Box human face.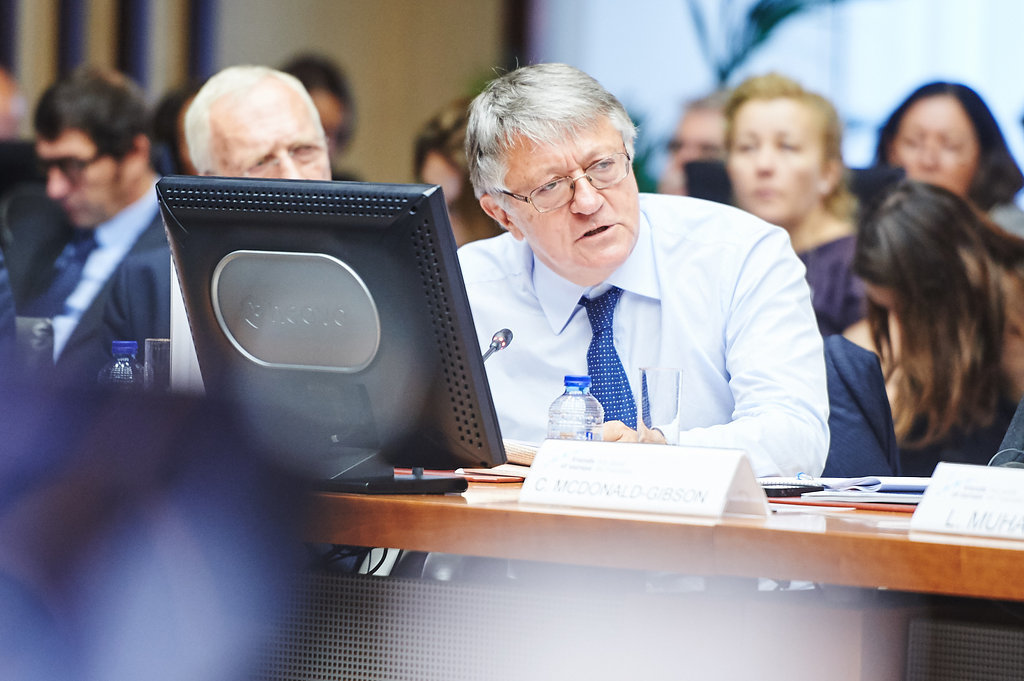
Rect(660, 108, 727, 195).
